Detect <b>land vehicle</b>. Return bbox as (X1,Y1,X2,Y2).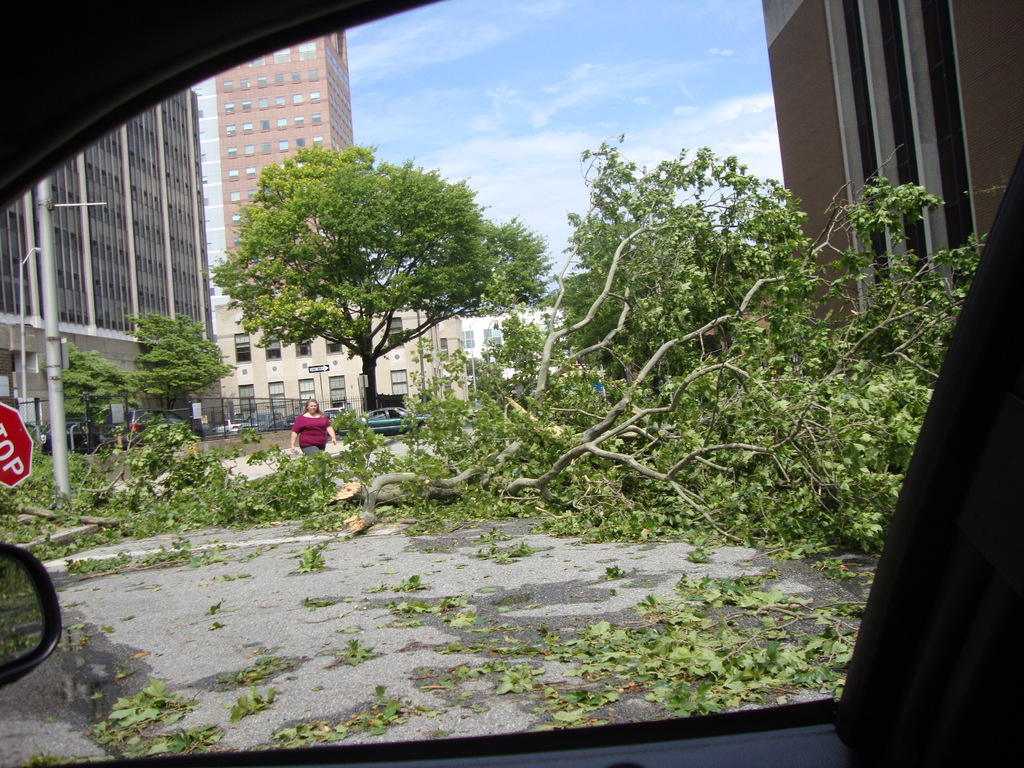
(216,417,243,436).
